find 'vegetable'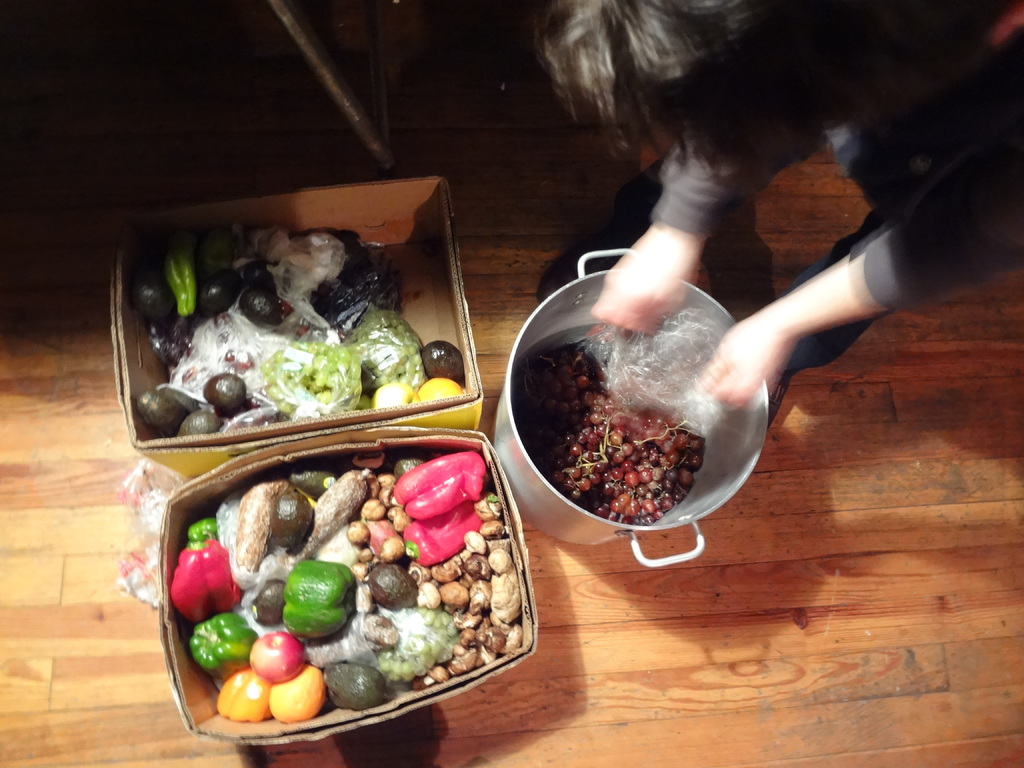
<box>402,494,488,564</box>
